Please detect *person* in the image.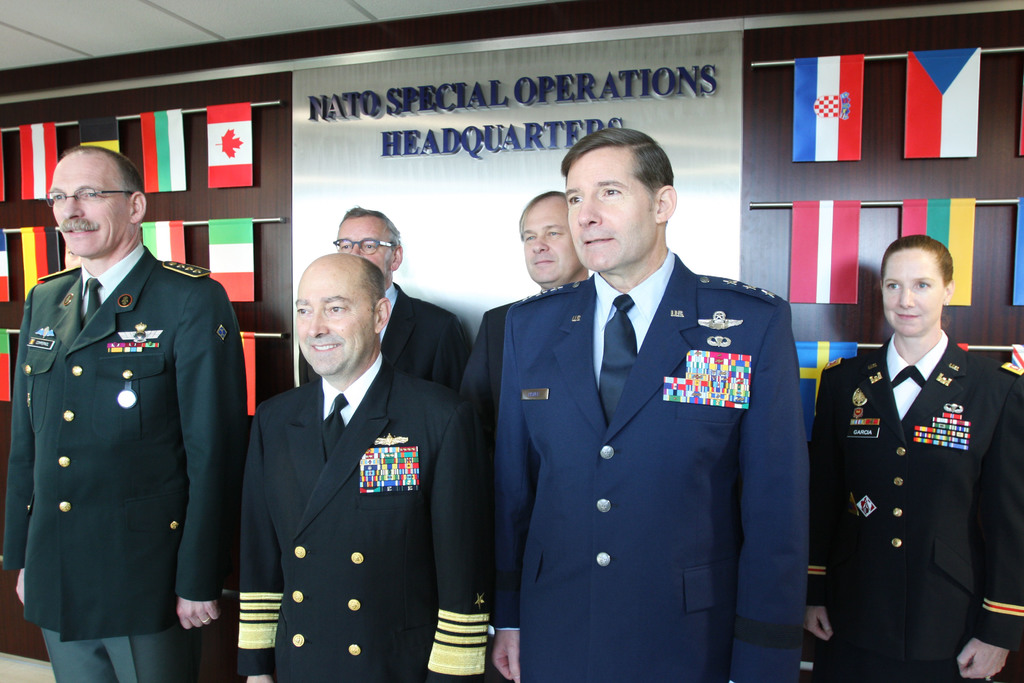
[x1=3, y1=146, x2=250, y2=679].
